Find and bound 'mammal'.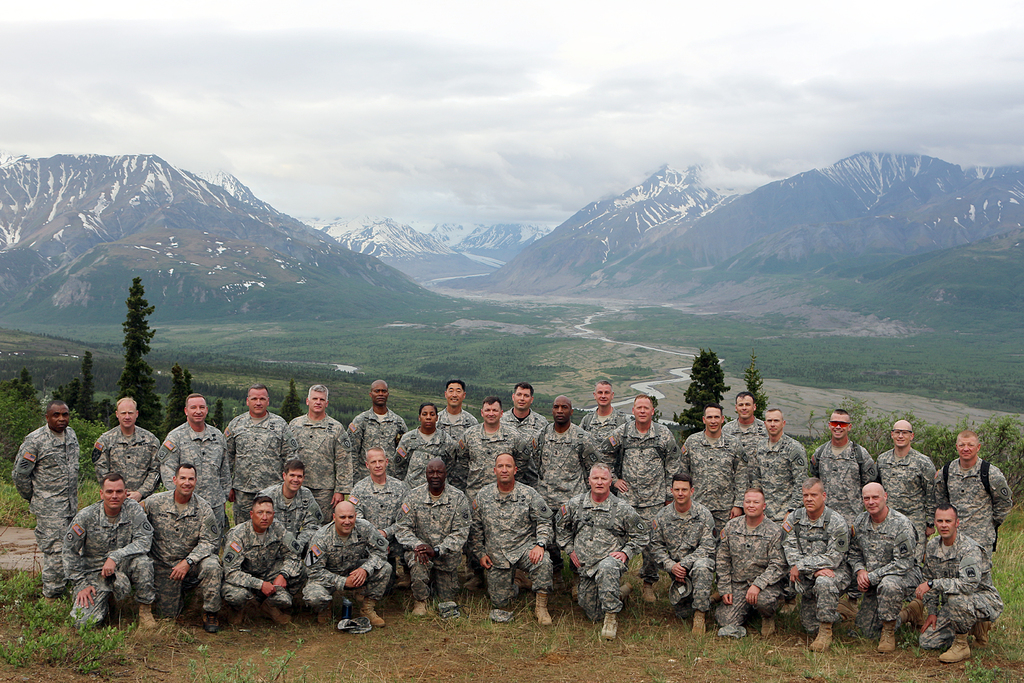
Bound: crop(712, 486, 792, 643).
